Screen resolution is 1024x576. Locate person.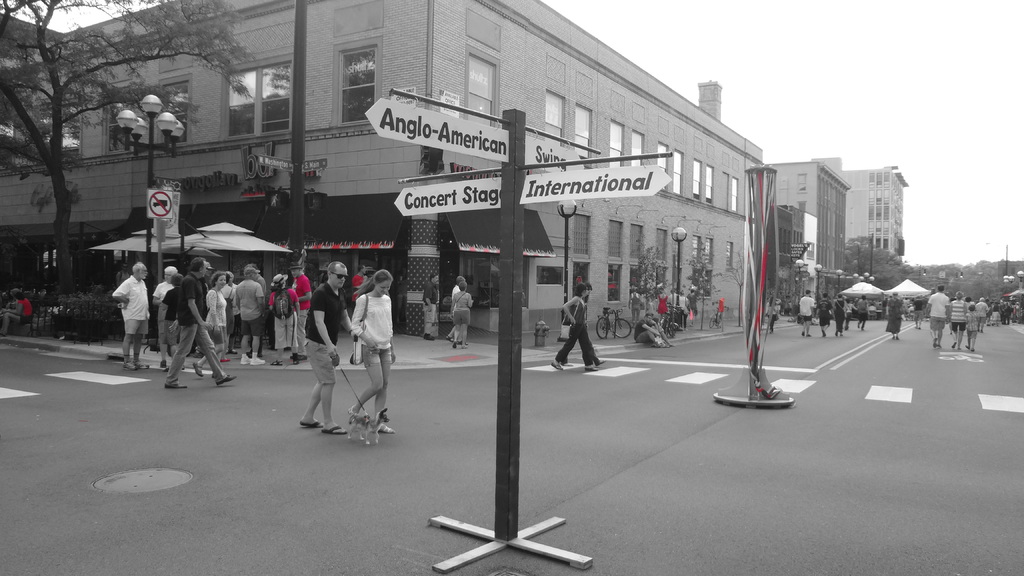
crop(969, 304, 981, 354).
